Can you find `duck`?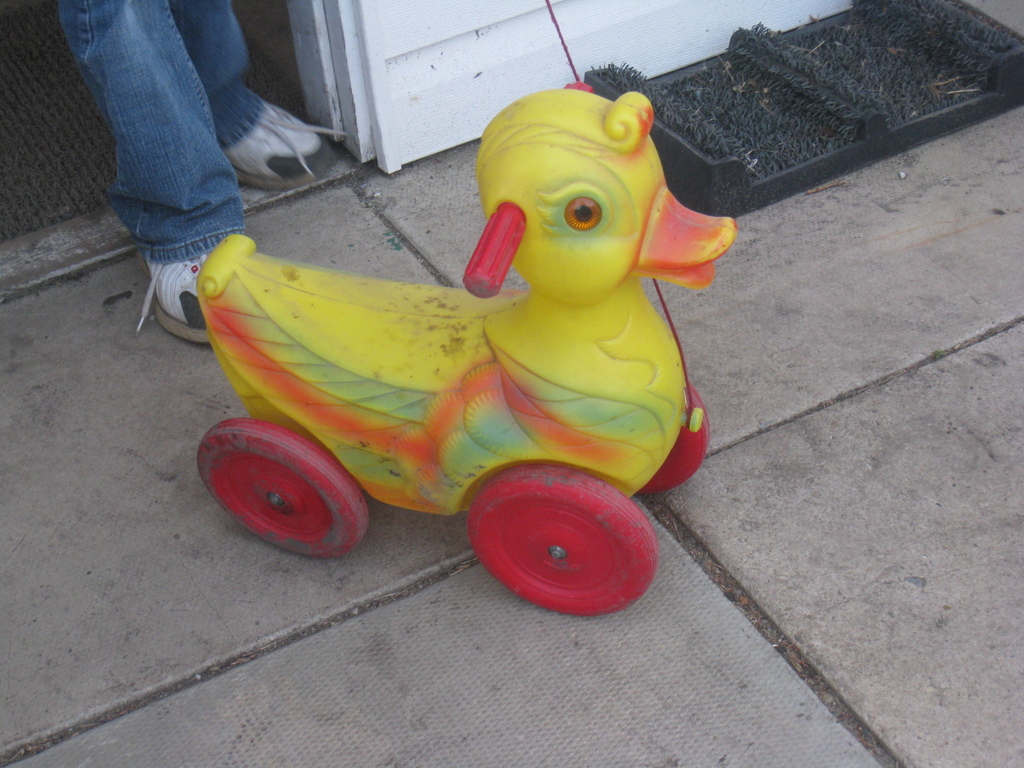
Yes, bounding box: {"x1": 208, "y1": 109, "x2": 745, "y2": 582}.
